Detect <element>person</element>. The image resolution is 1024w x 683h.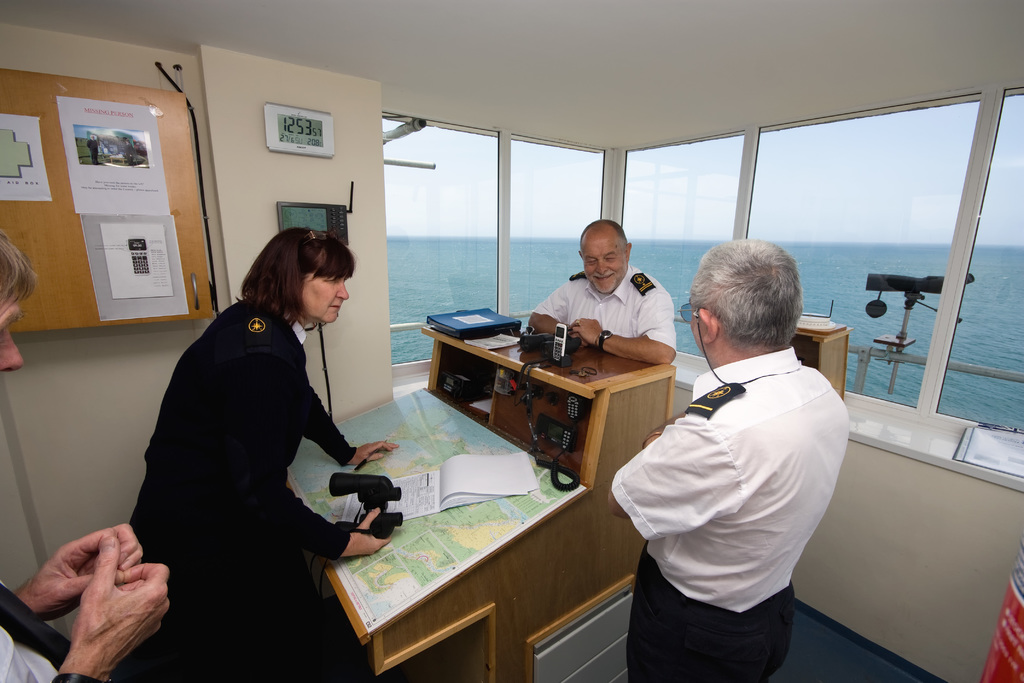
Rect(0, 226, 167, 682).
